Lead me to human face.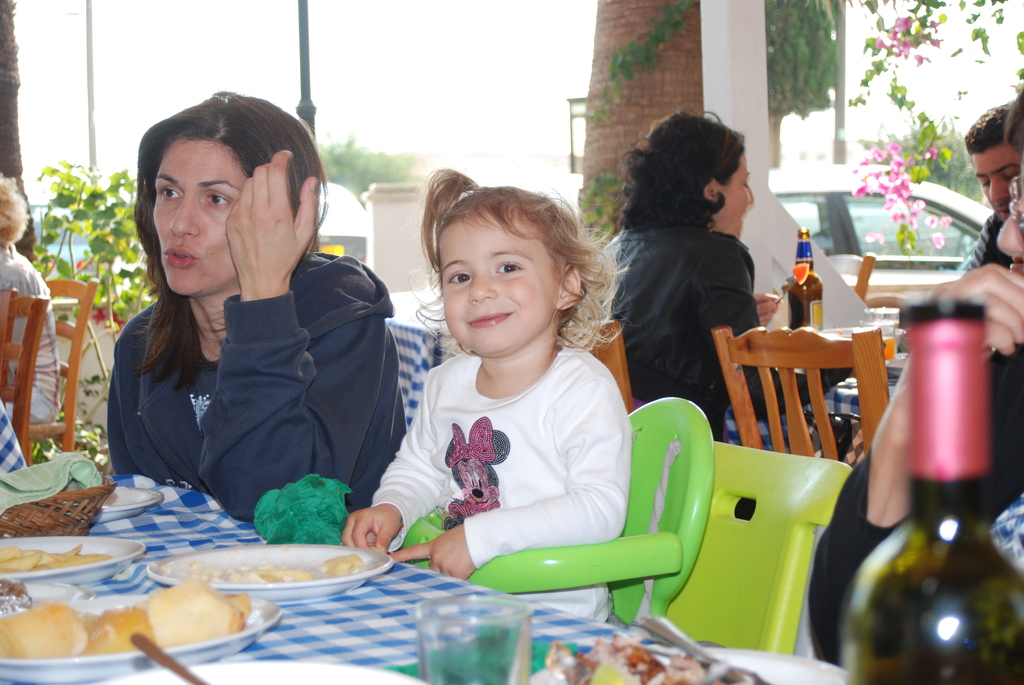
Lead to crop(973, 145, 1016, 210).
